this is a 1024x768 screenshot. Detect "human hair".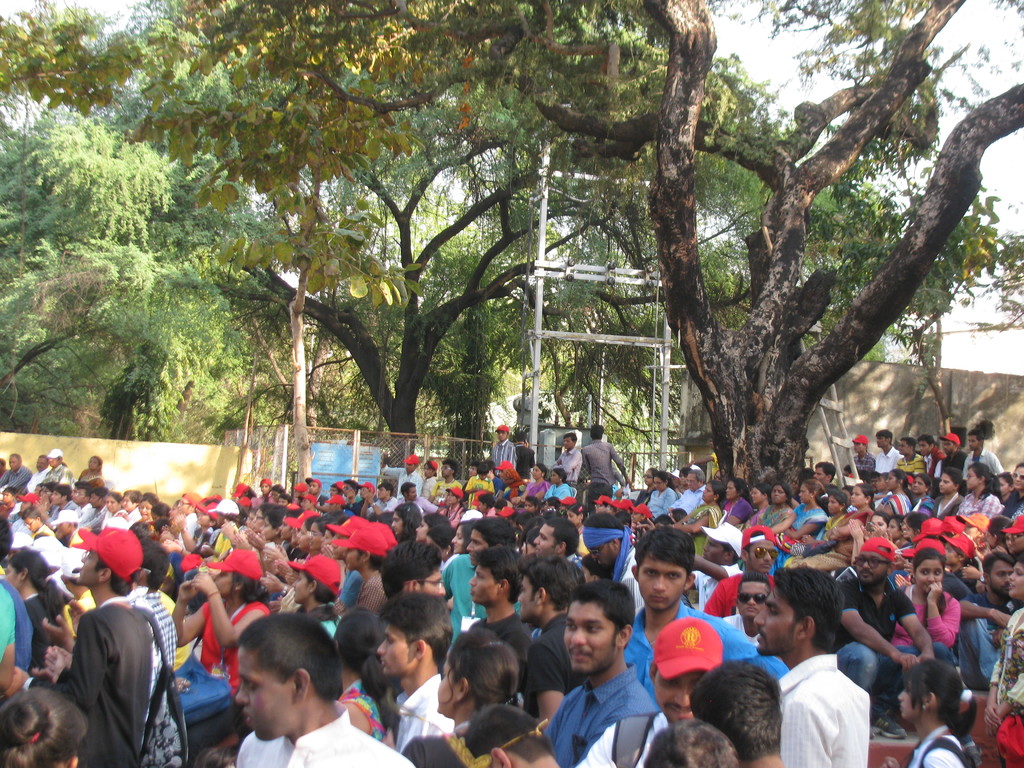
BBox(900, 436, 916, 451).
